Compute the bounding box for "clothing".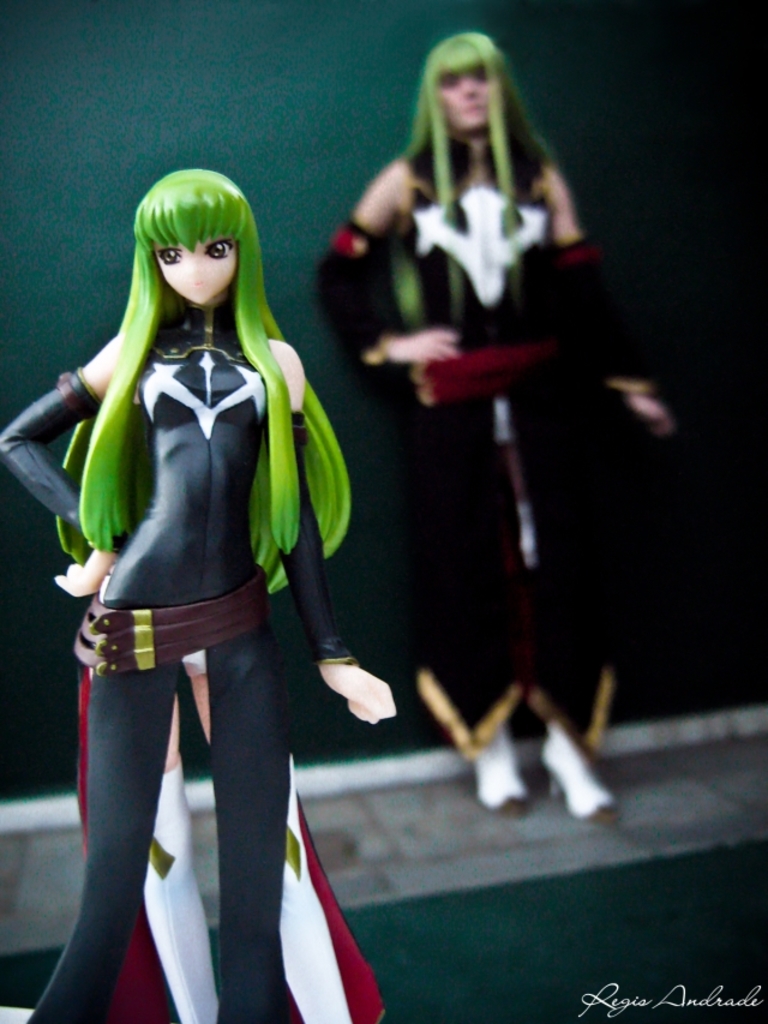
bbox=(336, 52, 612, 726).
